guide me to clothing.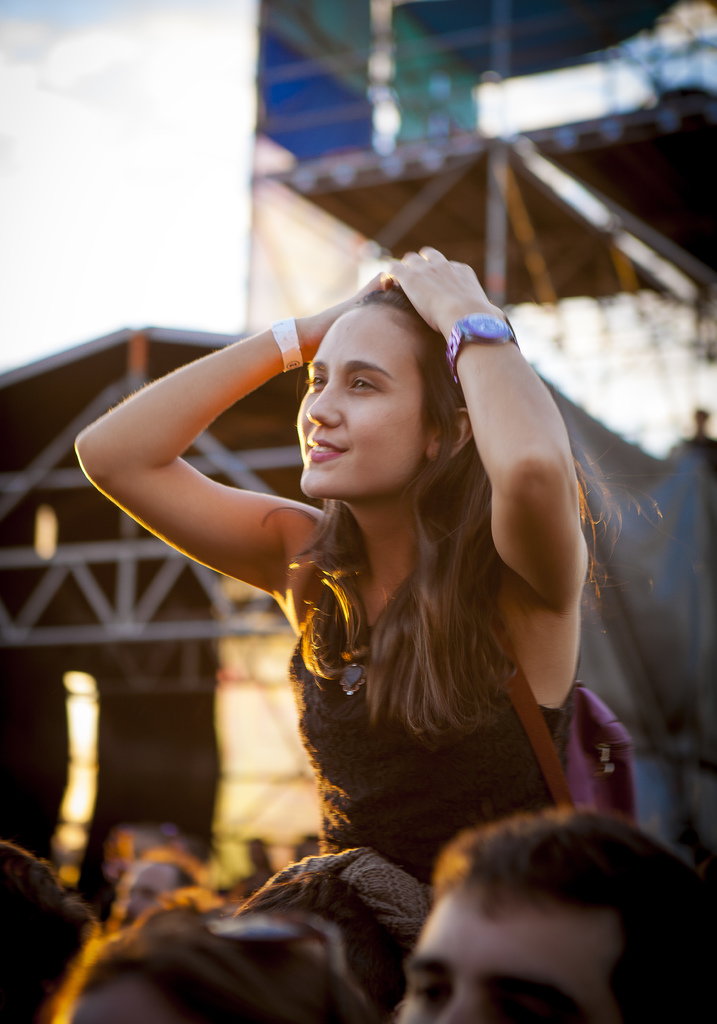
Guidance: [275,525,568,861].
